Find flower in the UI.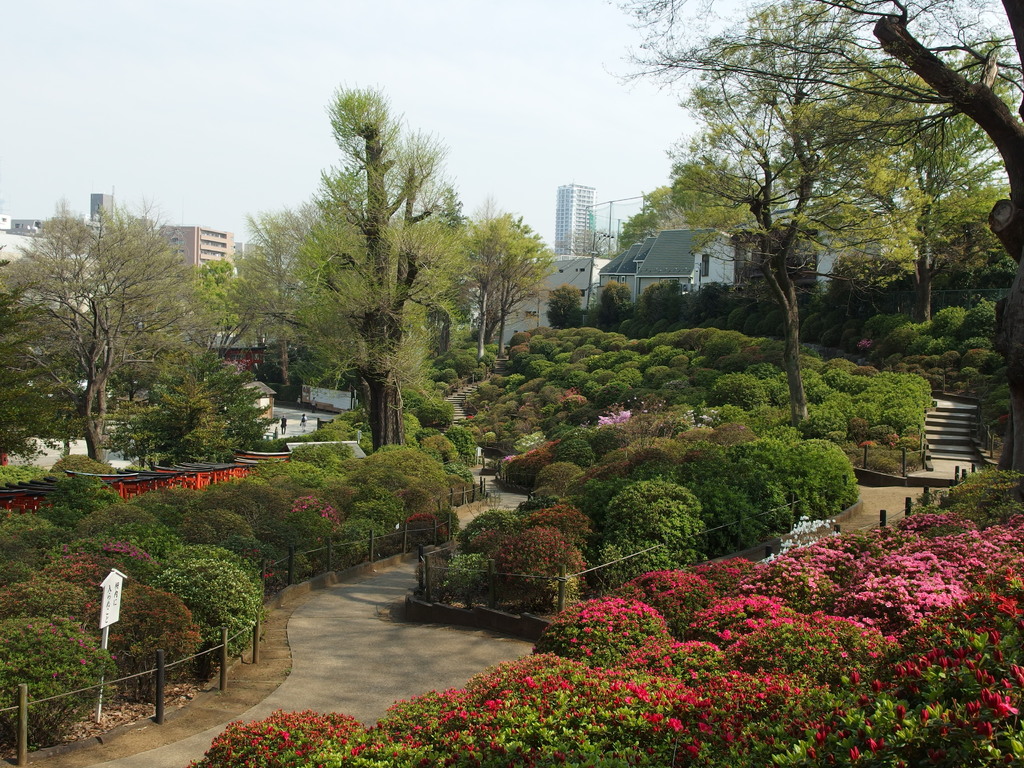
UI element at Rect(668, 718, 685, 732).
